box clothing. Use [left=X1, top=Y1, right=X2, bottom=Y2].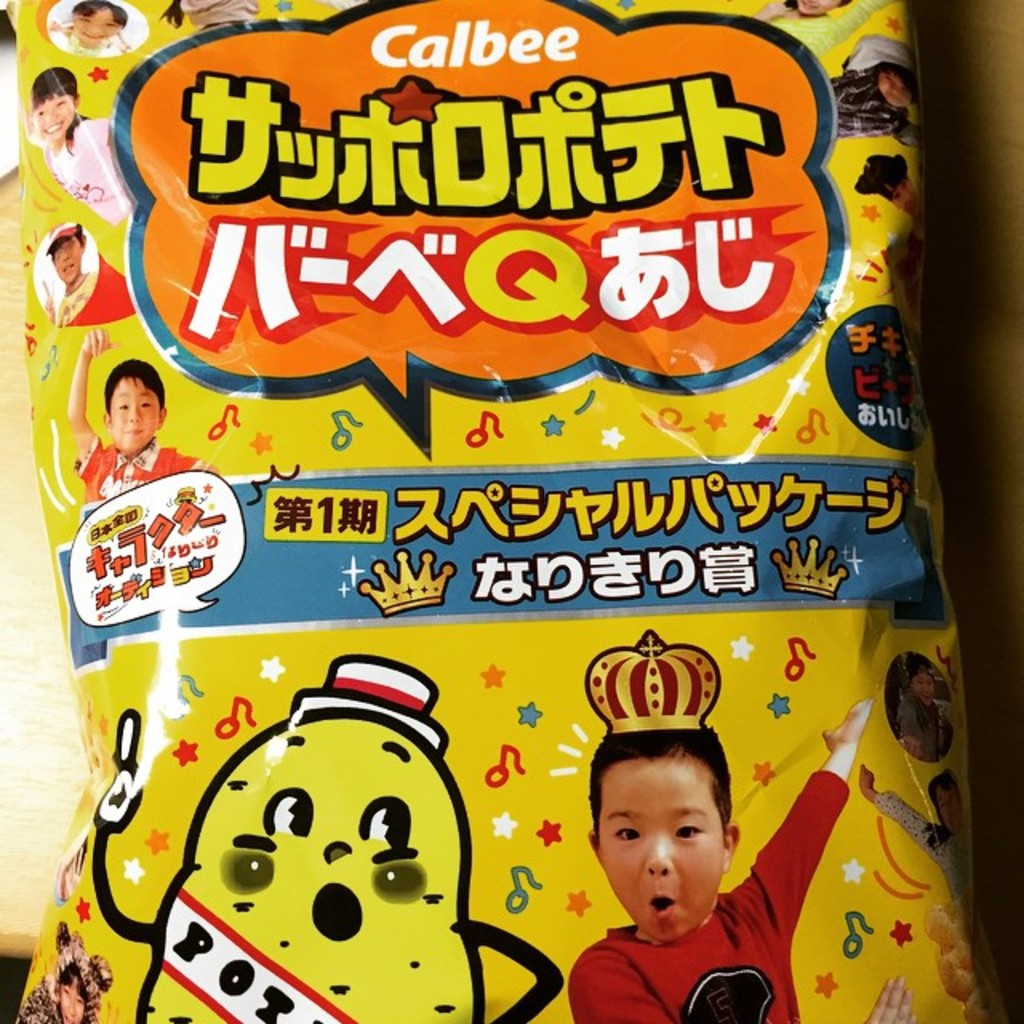
[left=77, top=437, right=214, bottom=506].
